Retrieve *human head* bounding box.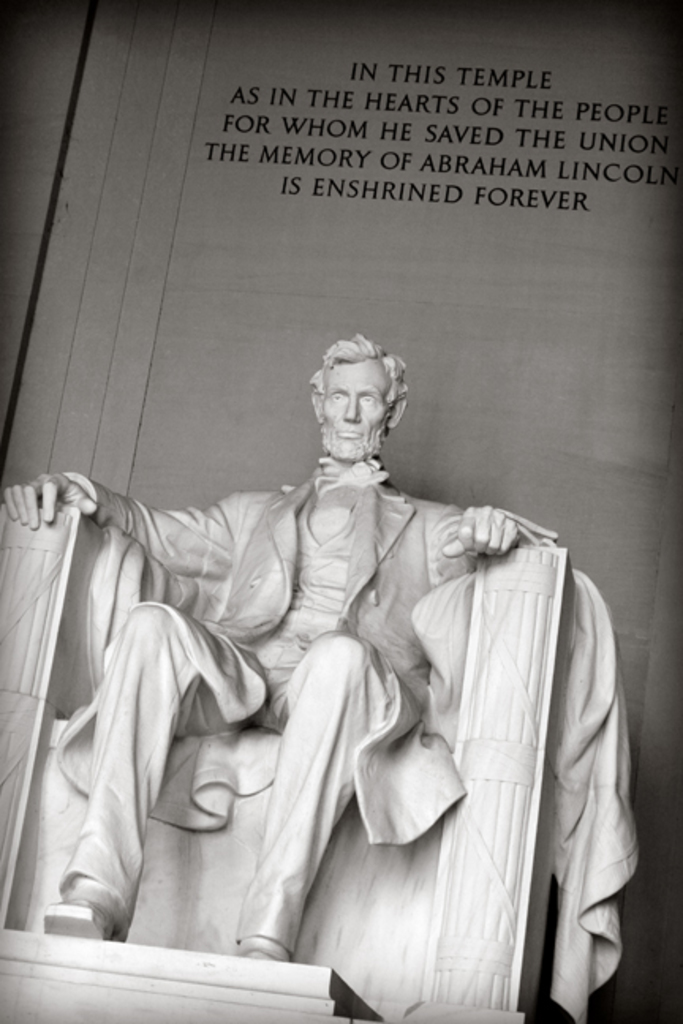
Bounding box: l=296, t=326, r=414, b=468.
